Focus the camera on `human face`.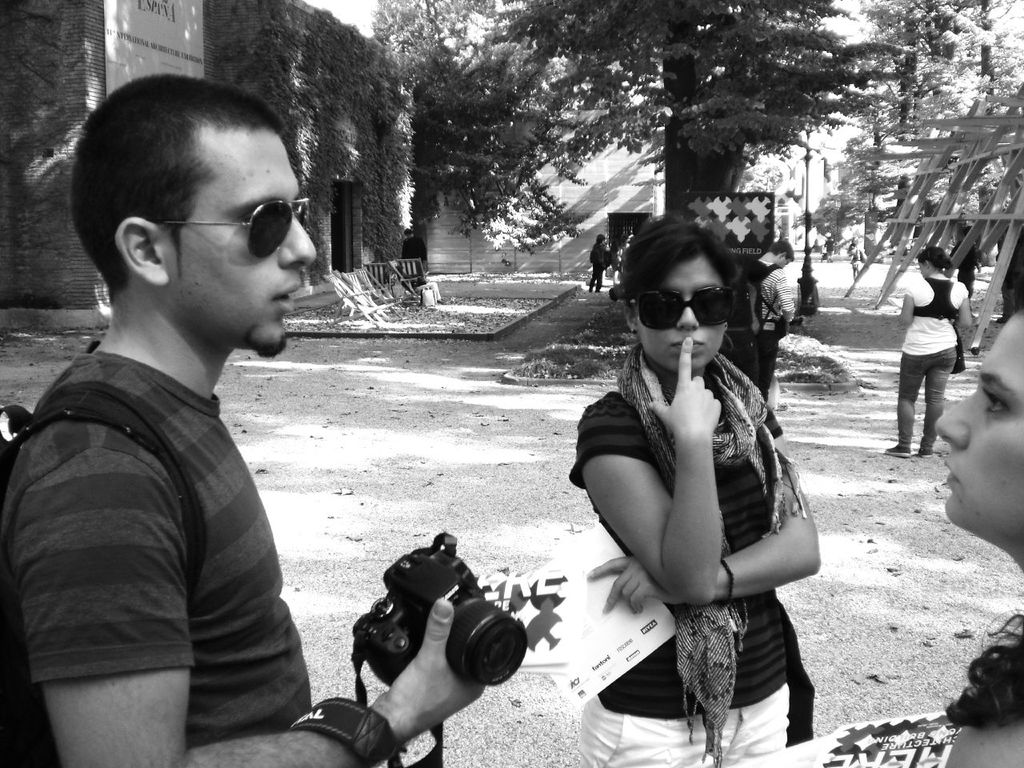
Focus region: [left=631, top=262, right=735, bottom=370].
